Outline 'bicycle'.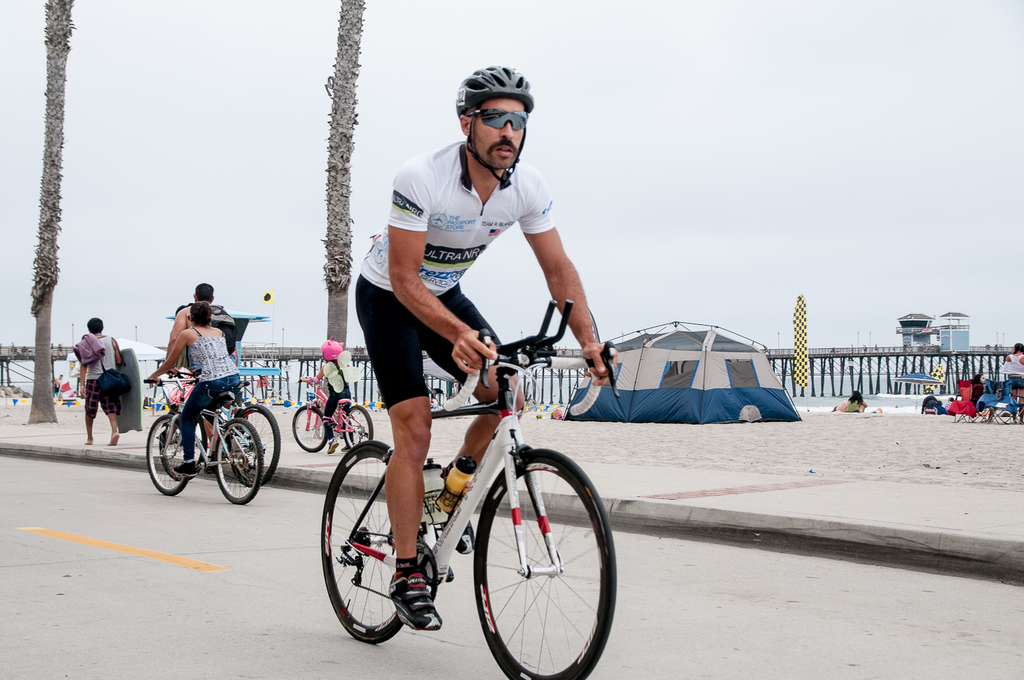
Outline: [x1=139, y1=376, x2=263, y2=504].
